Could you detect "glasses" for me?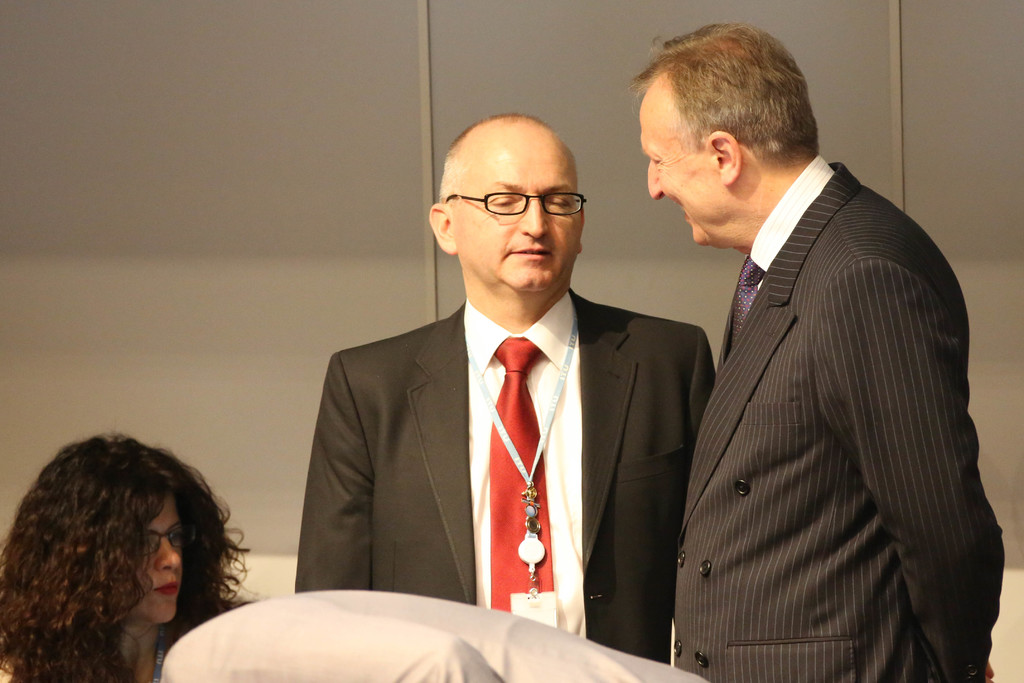
Detection result: (x1=140, y1=515, x2=205, y2=560).
